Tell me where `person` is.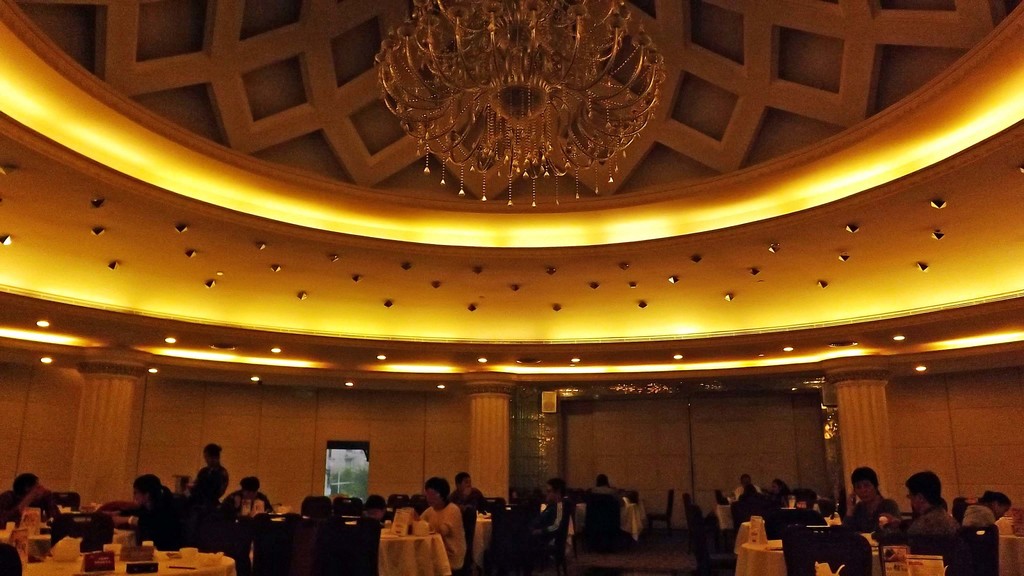
`person` is at (910,472,966,575).
